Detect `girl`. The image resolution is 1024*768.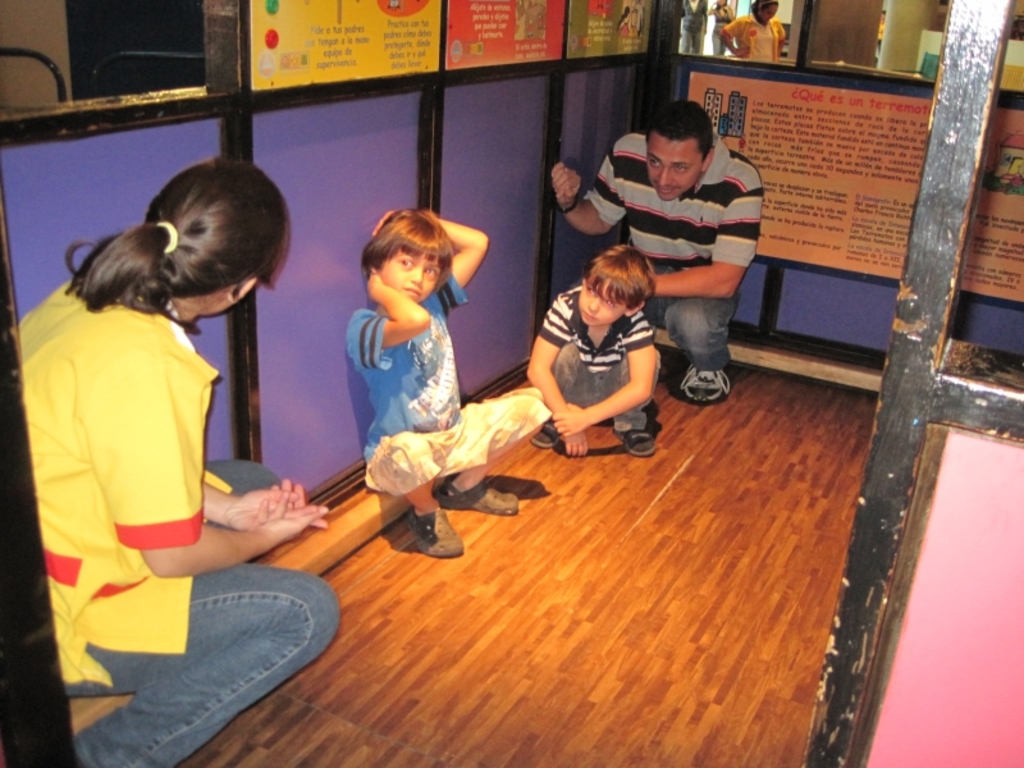
bbox=(17, 157, 339, 767).
